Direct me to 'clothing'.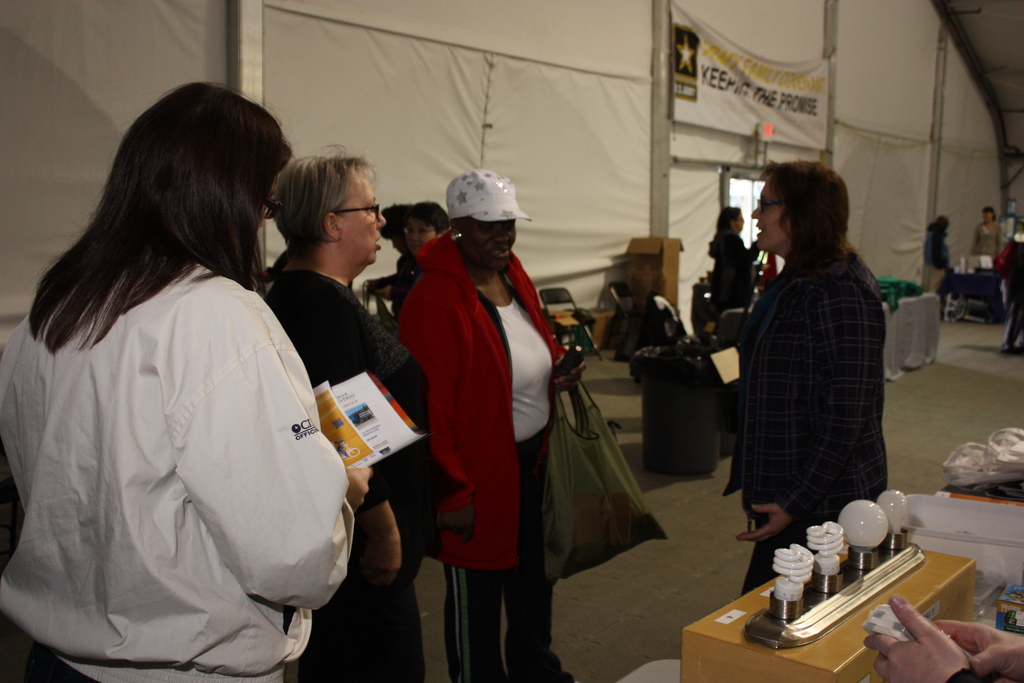
Direction: detection(0, 265, 358, 682).
